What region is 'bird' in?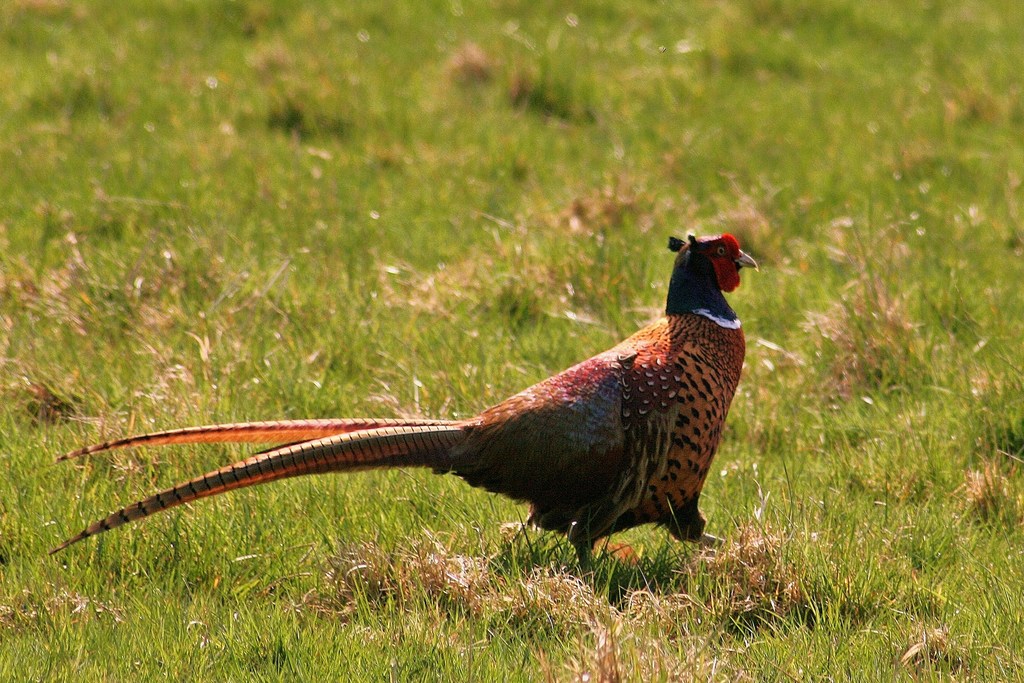
l=52, t=240, r=763, b=595.
